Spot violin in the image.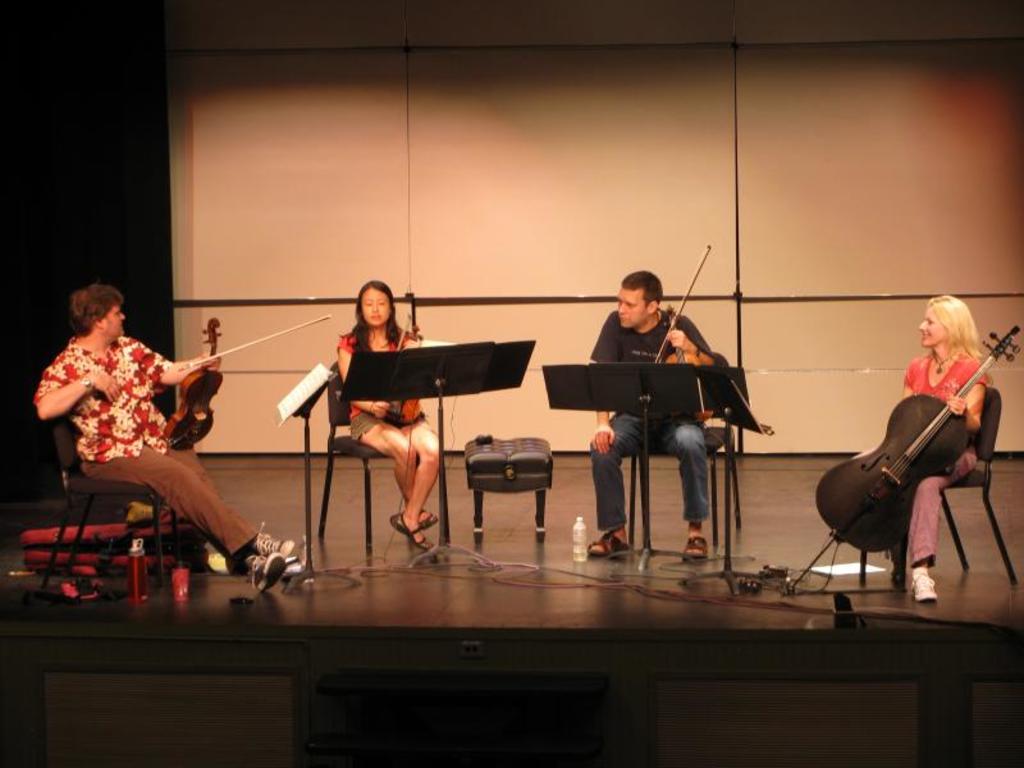
violin found at (left=384, top=280, right=438, bottom=425).
